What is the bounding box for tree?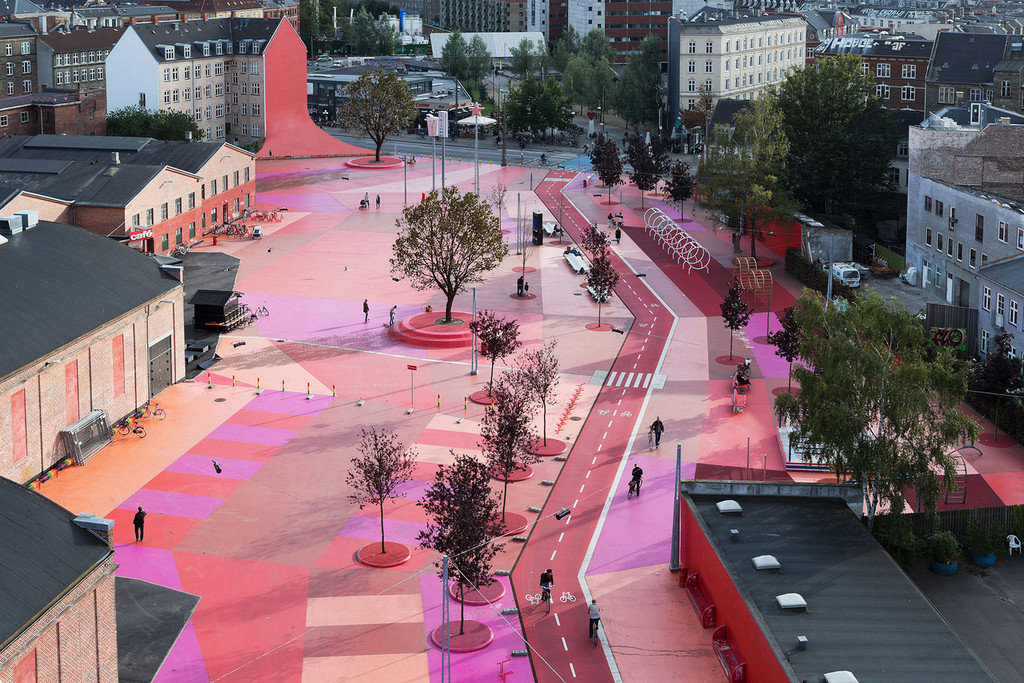
bbox=(514, 336, 562, 410).
